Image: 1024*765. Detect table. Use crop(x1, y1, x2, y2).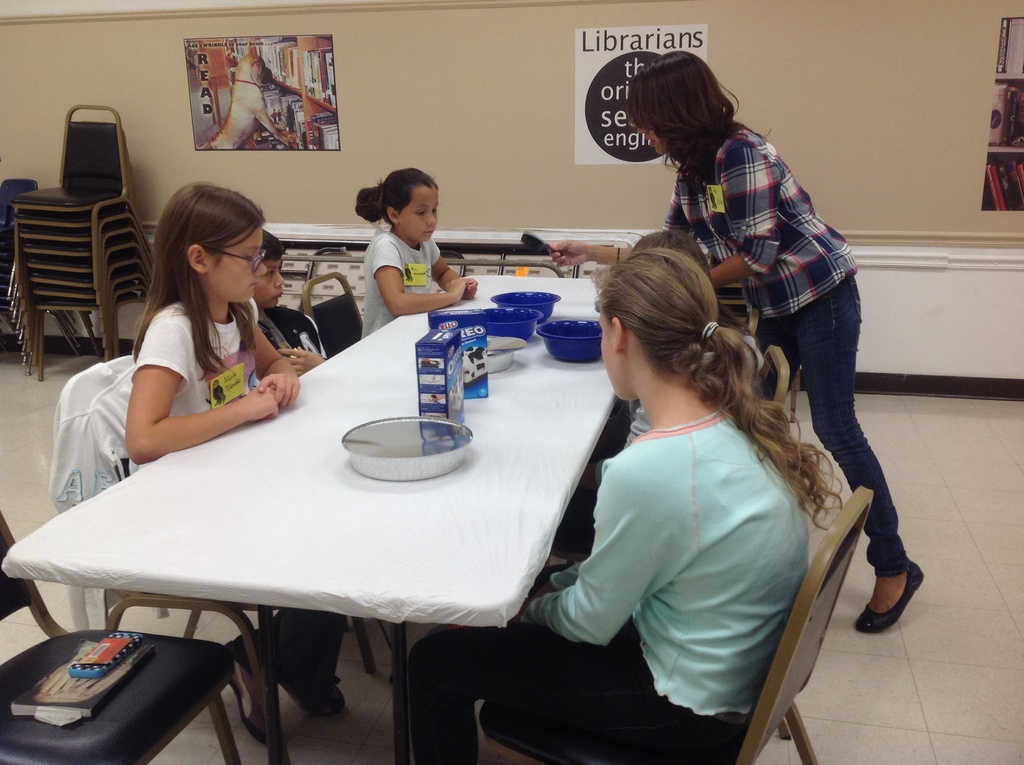
crop(131, 290, 655, 654).
